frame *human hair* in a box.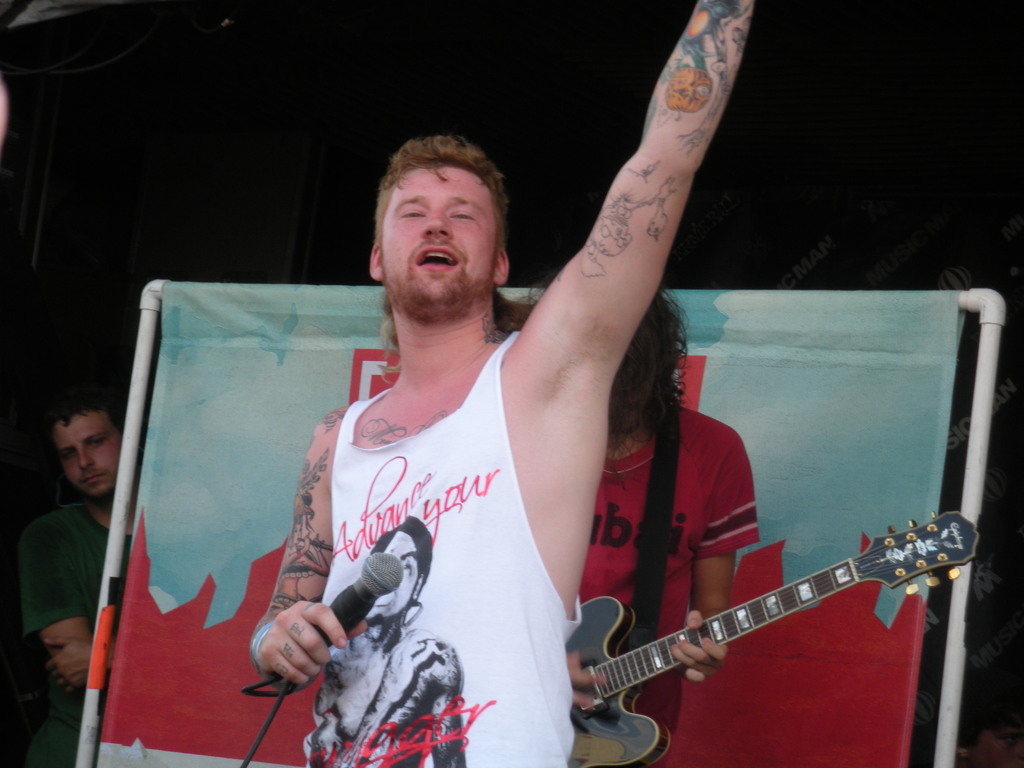
<region>518, 281, 692, 488</region>.
